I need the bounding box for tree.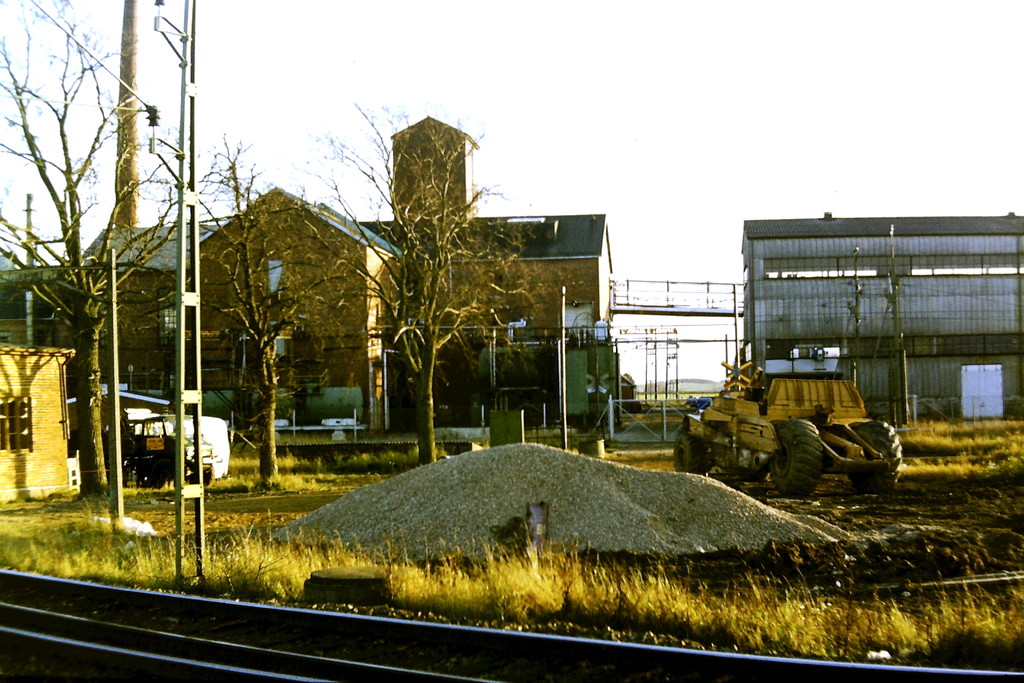
Here it is: {"left": 0, "top": 0, "right": 176, "bottom": 496}.
